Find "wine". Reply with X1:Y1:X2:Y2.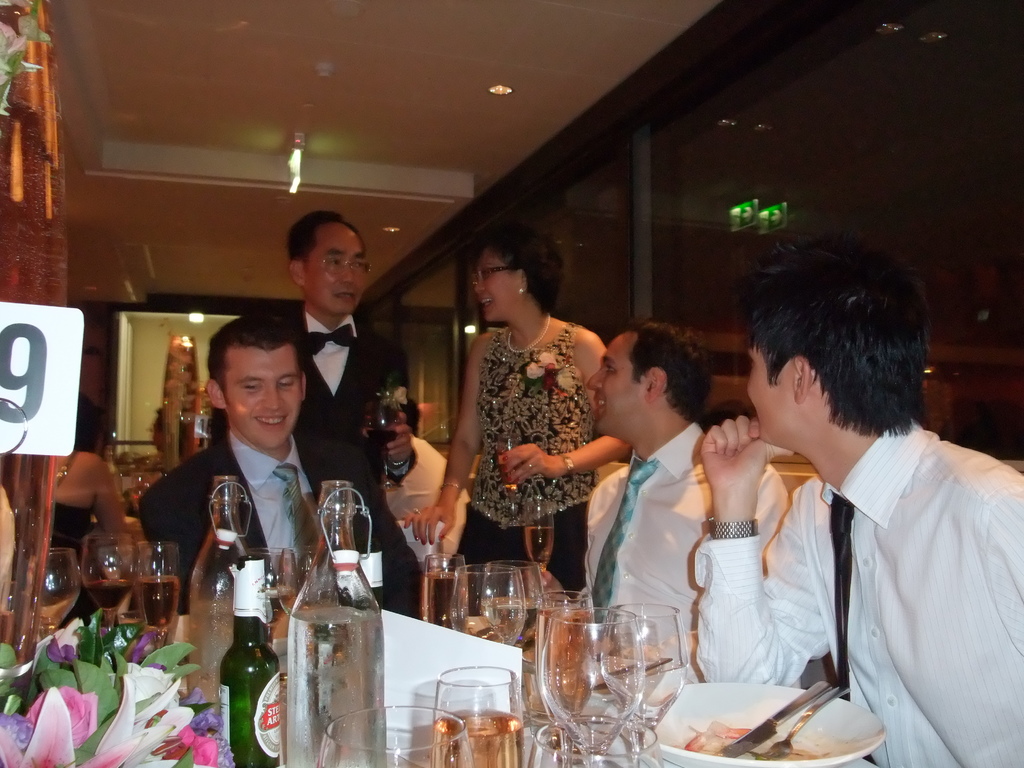
207:544:280:767.
